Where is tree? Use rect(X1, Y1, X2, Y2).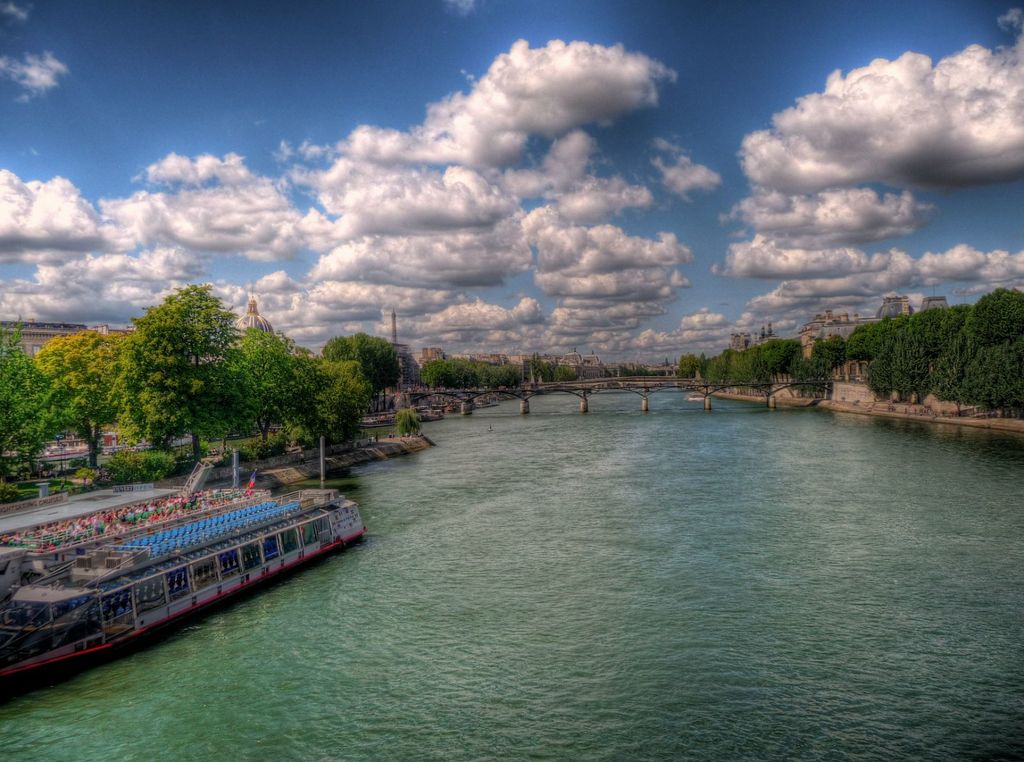
rect(417, 352, 471, 389).
